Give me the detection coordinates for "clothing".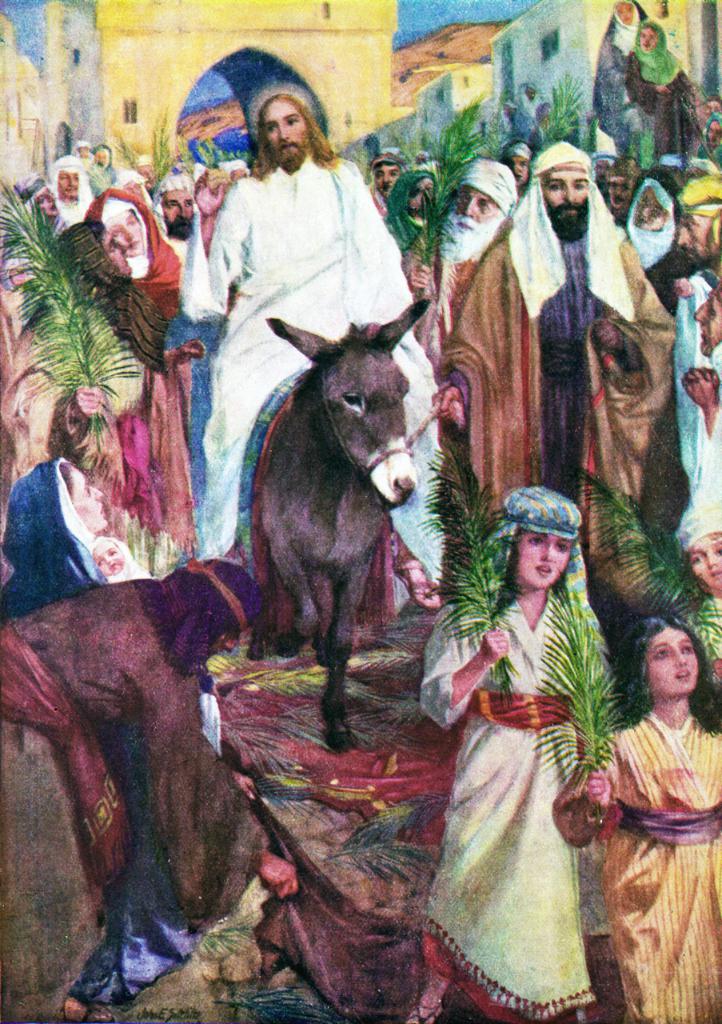
region(684, 334, 721, 505).
